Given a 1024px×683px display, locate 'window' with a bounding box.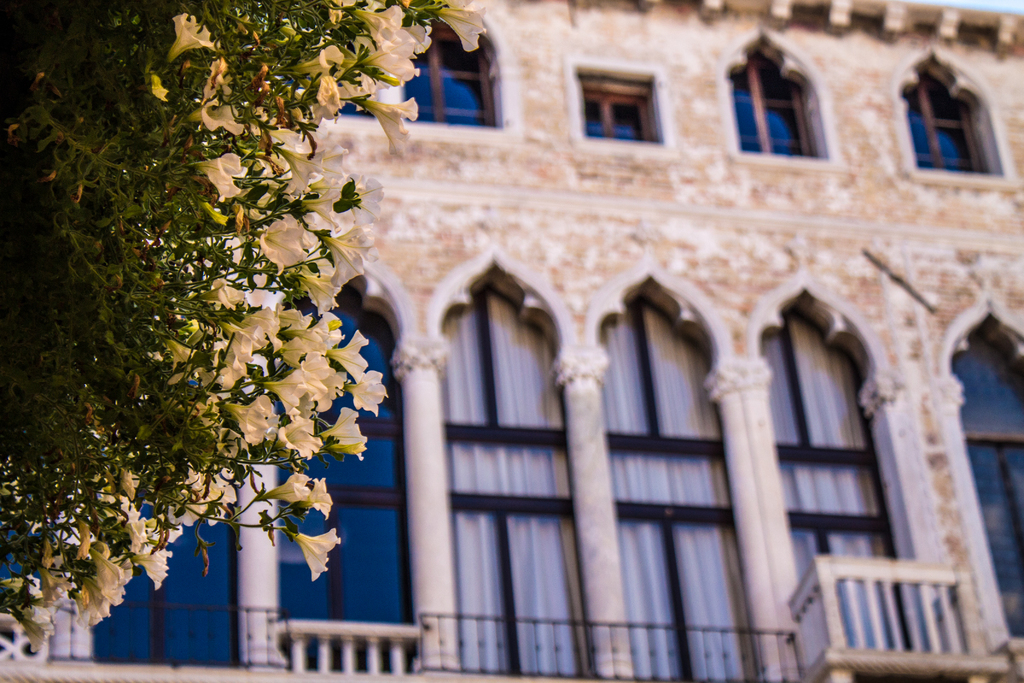
Located: x1=906, y1=63, x2=992, y2=168.
